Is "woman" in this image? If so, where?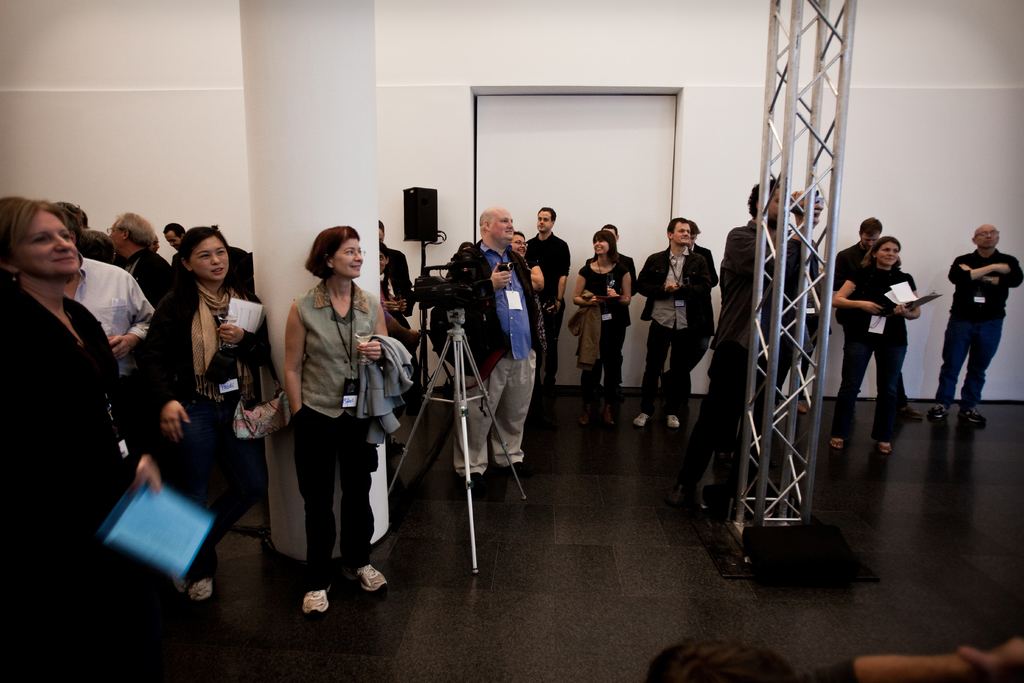
Yes, at box(0, 191, 163, 682).
